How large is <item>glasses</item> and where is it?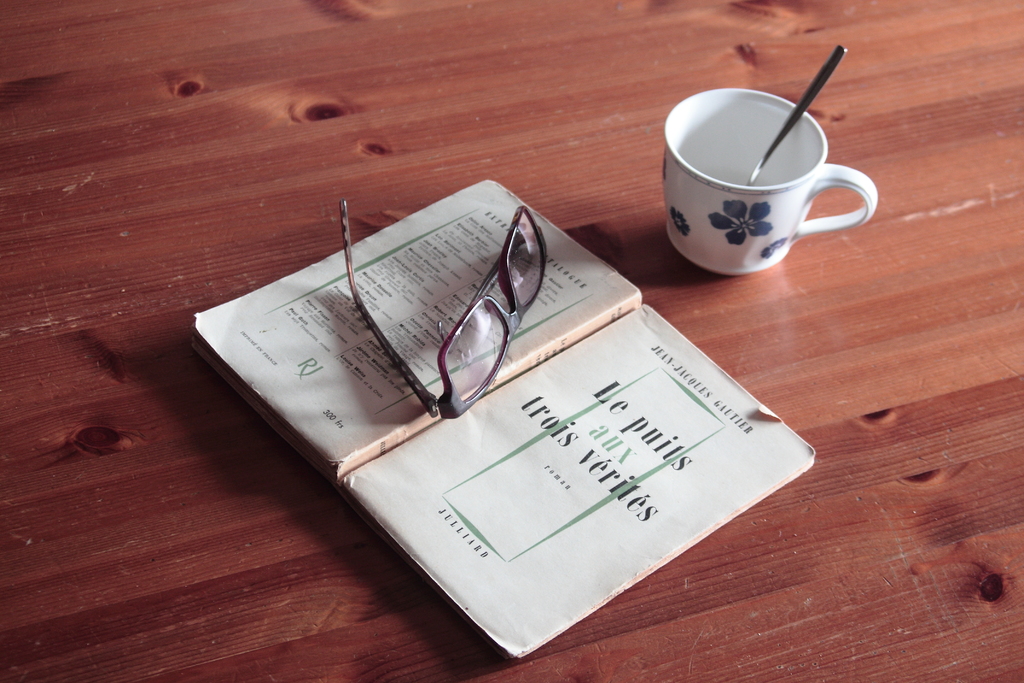
Bounding box: 340/202/545/420.
